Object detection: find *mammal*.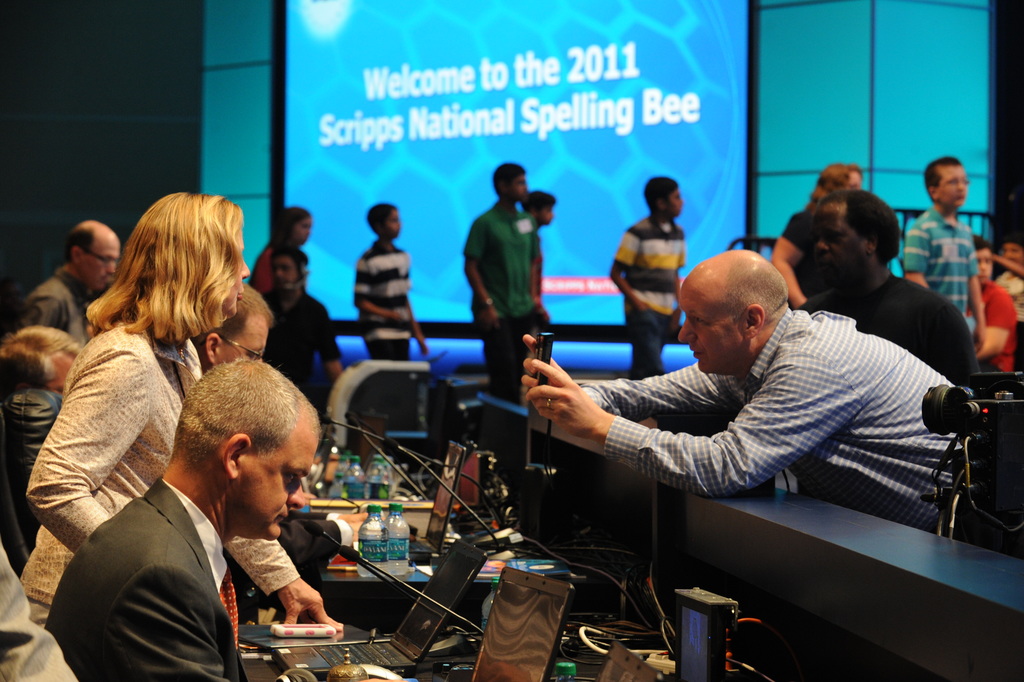
bbox=[12, 183, 252, 620].
